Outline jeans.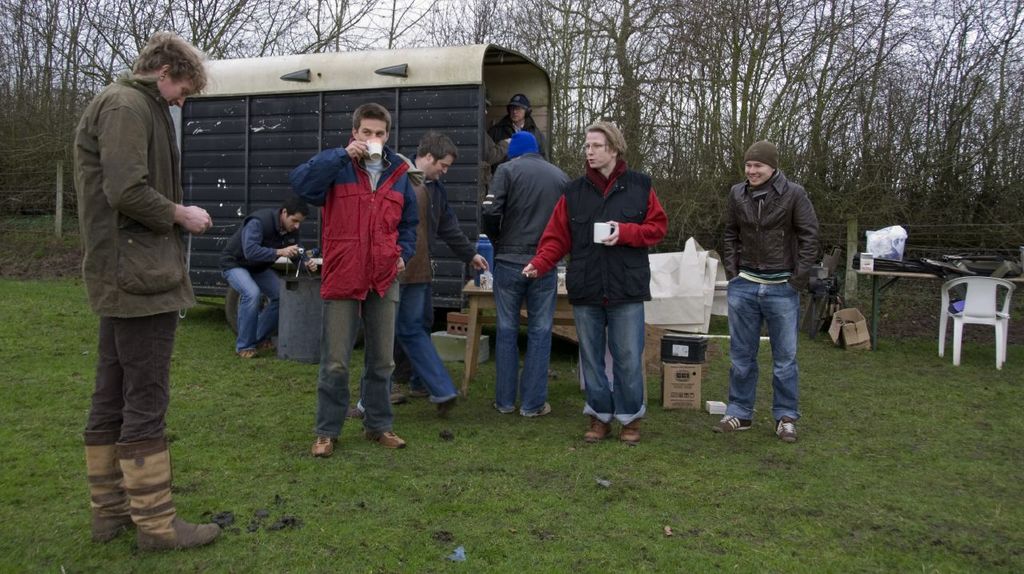
Outline: x1=728, y1=251, x2=812, y2=425.
